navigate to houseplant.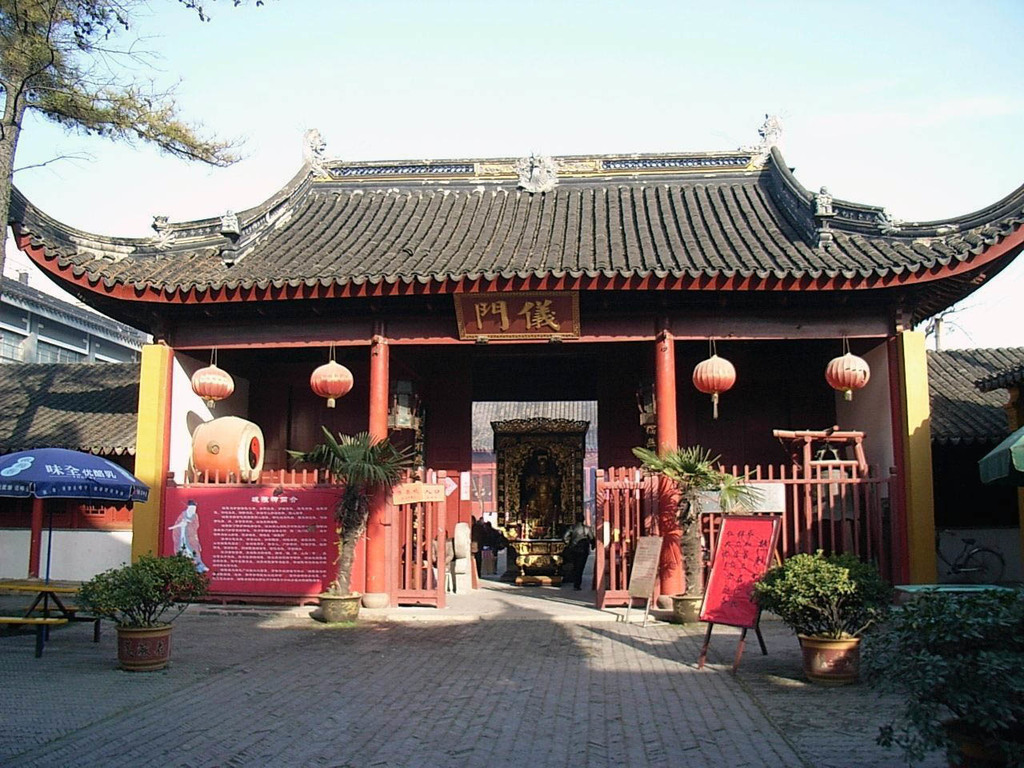
Navigation target: box=[626, 446, 748, 630].
